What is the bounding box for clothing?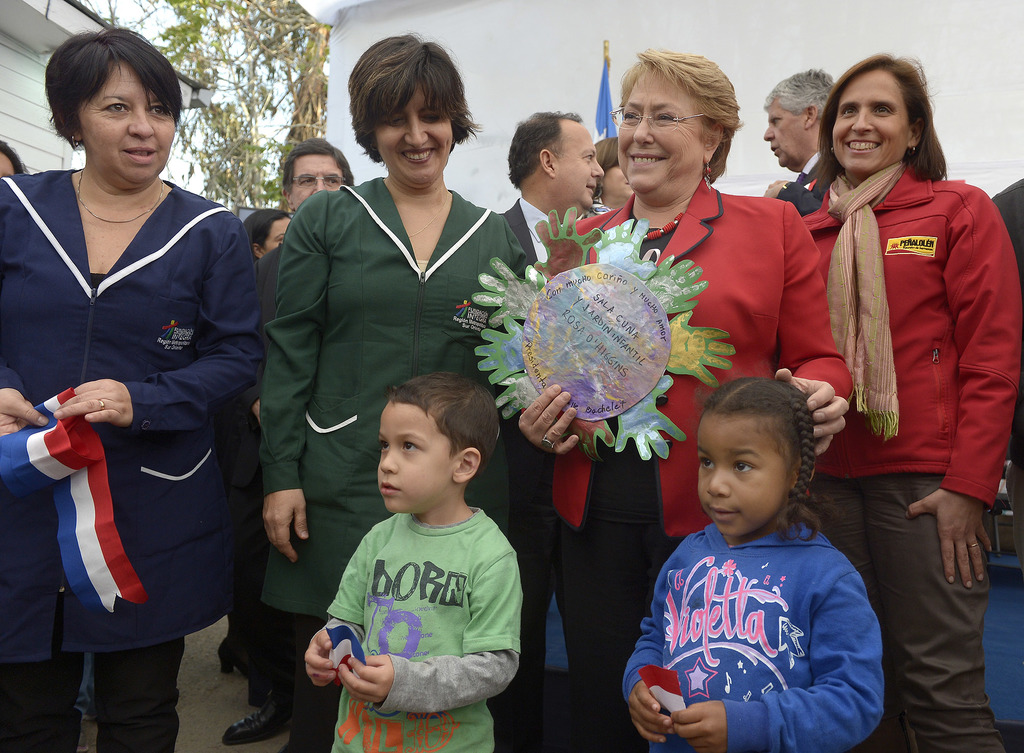
pyautogui.locateOnScreen(797, 153, 1023, 750).
